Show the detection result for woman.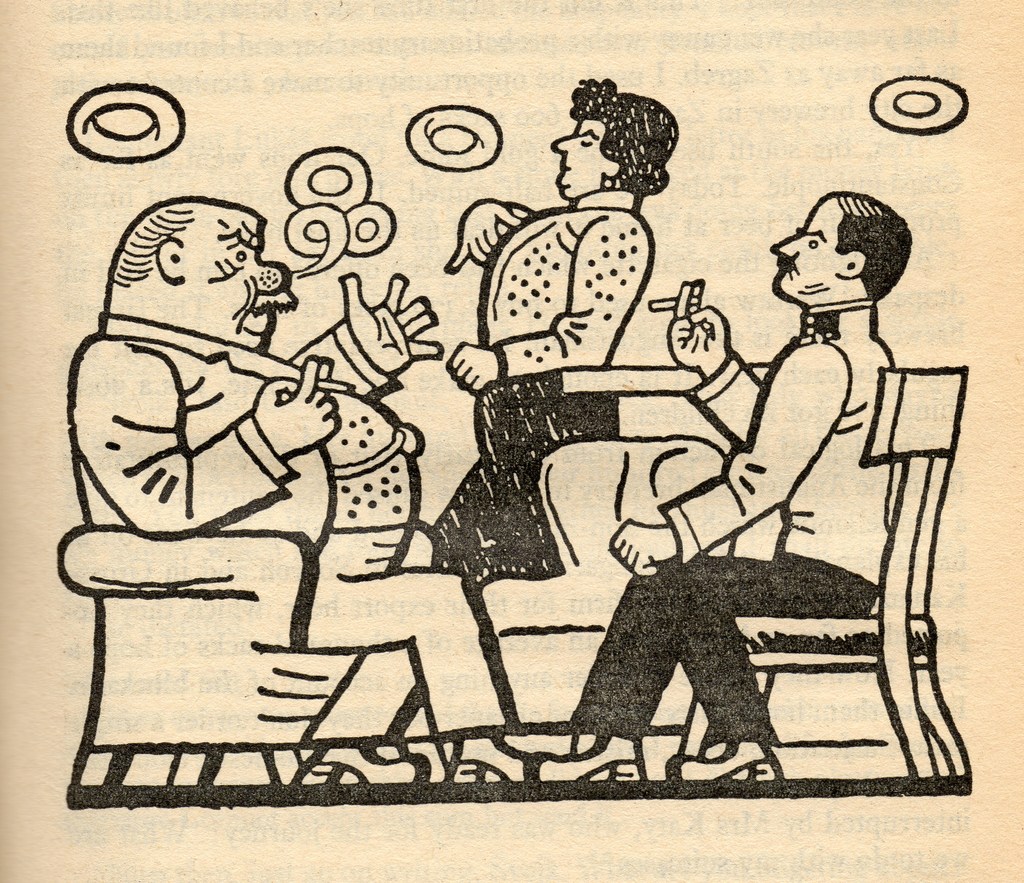
433, 76, 678, 576.
